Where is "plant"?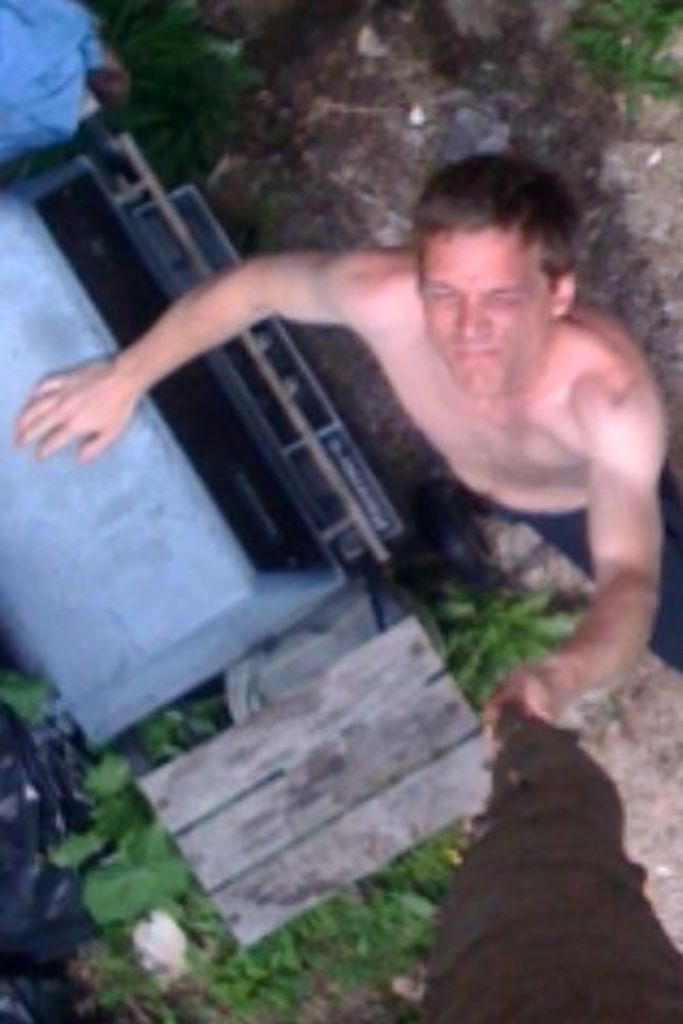
l=73, t=0, r=275, b=183.
